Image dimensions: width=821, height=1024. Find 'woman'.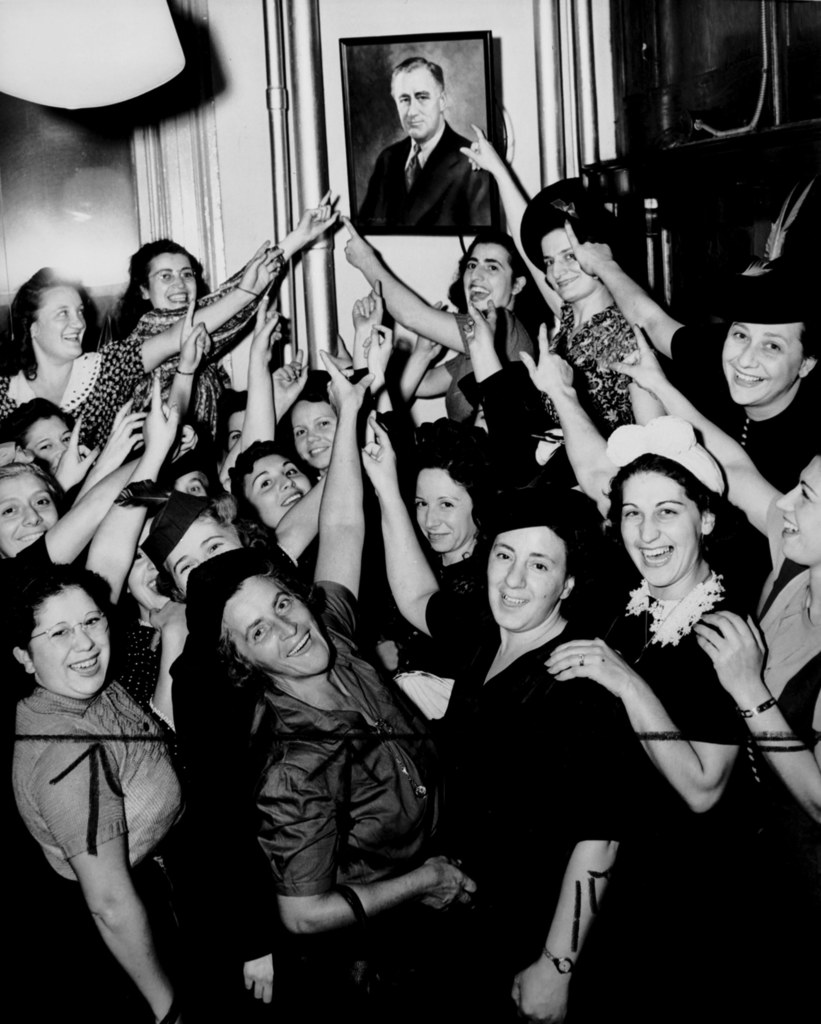
[24, 383, 148, 497].
